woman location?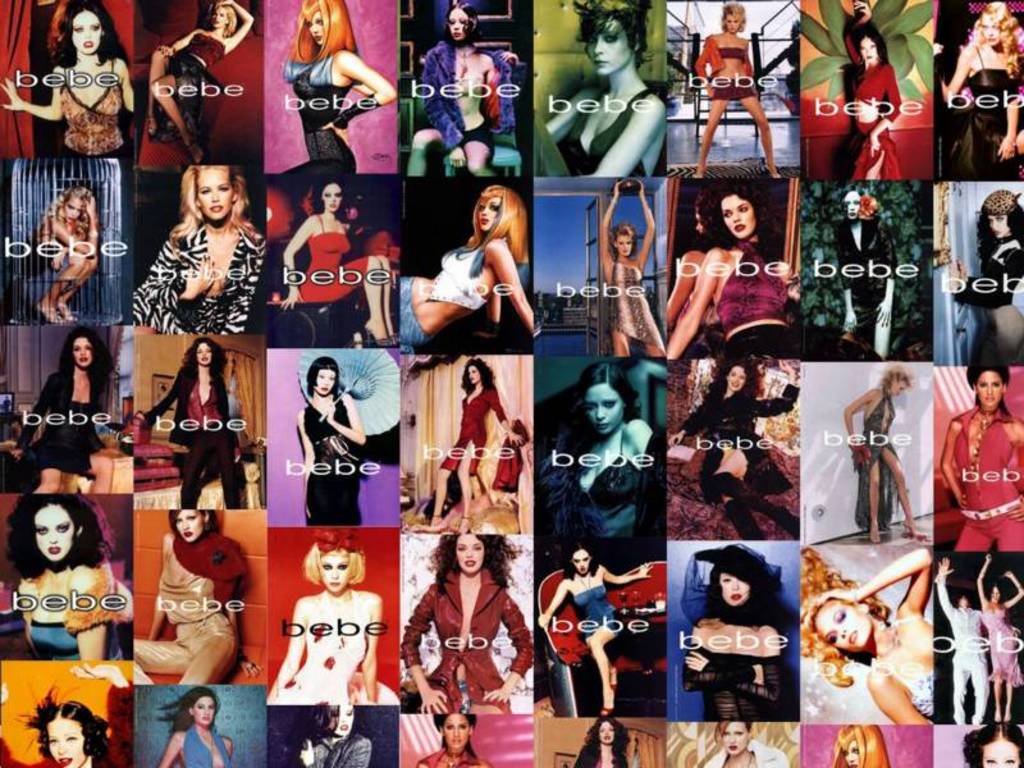
399:186:532:339
